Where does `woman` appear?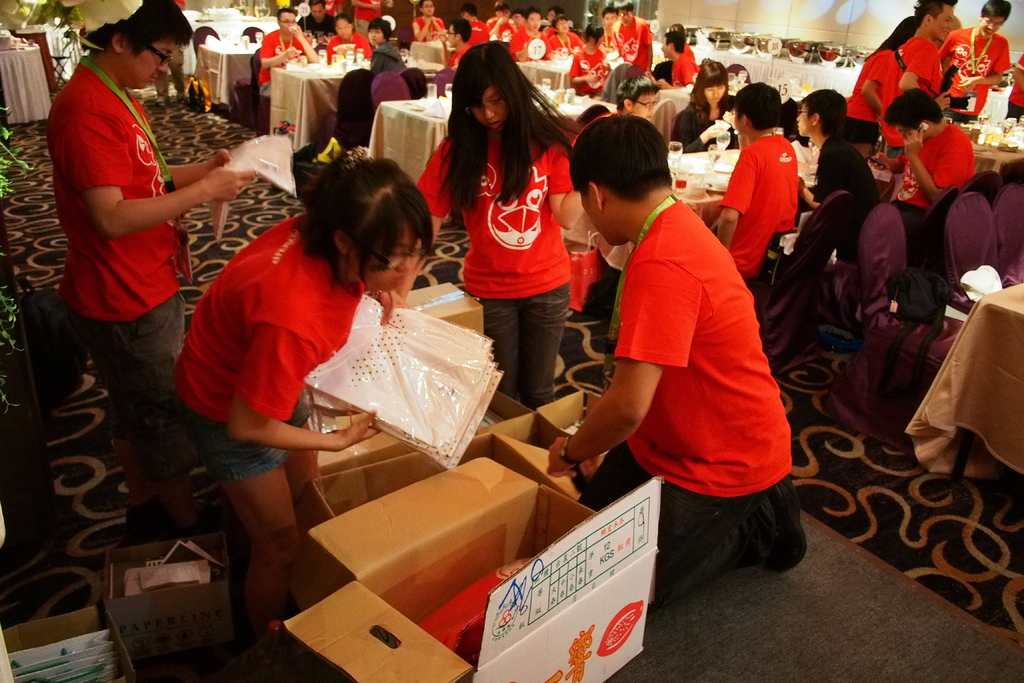
Appears at [844, 13, 918, 165].
